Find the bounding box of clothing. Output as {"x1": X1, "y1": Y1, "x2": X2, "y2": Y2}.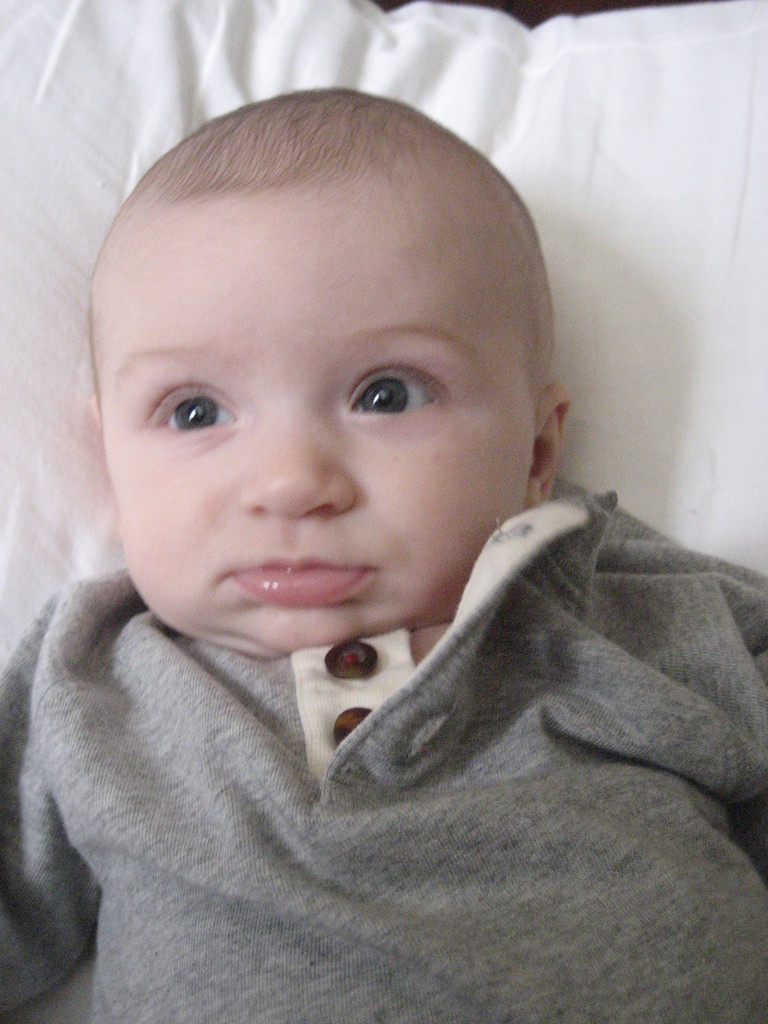
{"x1": 0, "y1": 478, "x2": 756, "y2": 1023}.
